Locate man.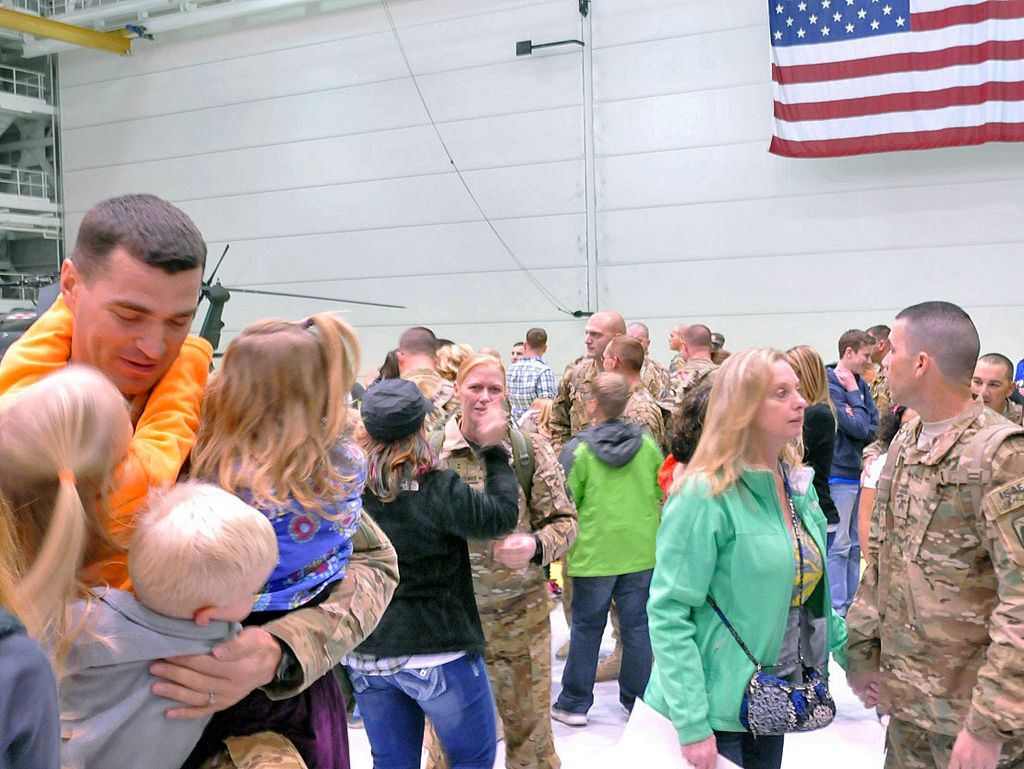
Bounding box: 861 321 887 419.
